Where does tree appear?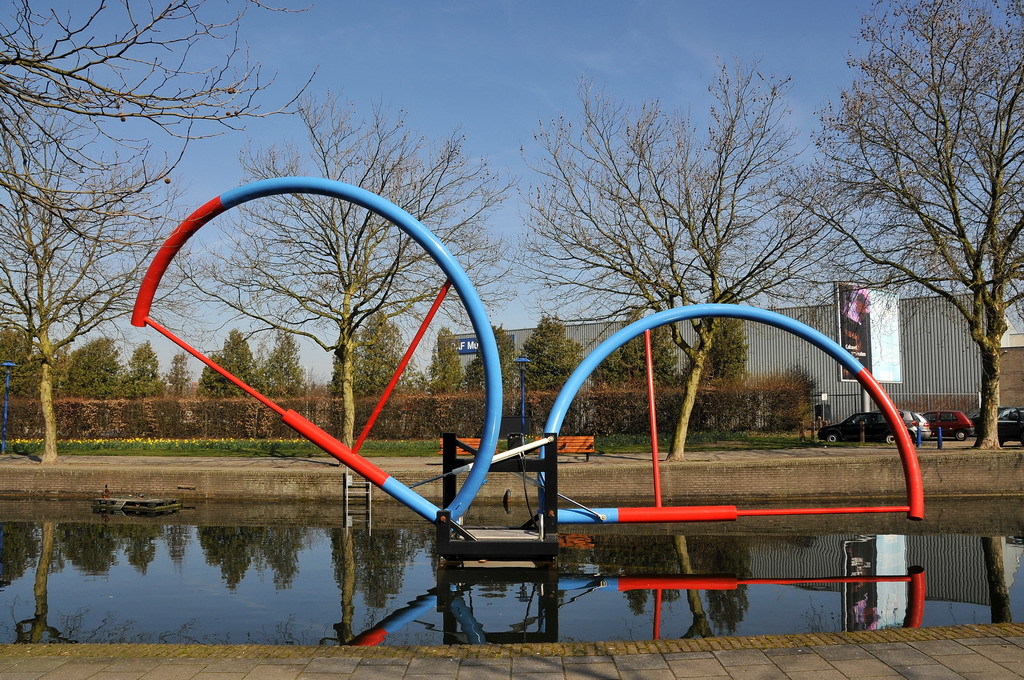
Appears at select_region(684, 286, 754, 379).
